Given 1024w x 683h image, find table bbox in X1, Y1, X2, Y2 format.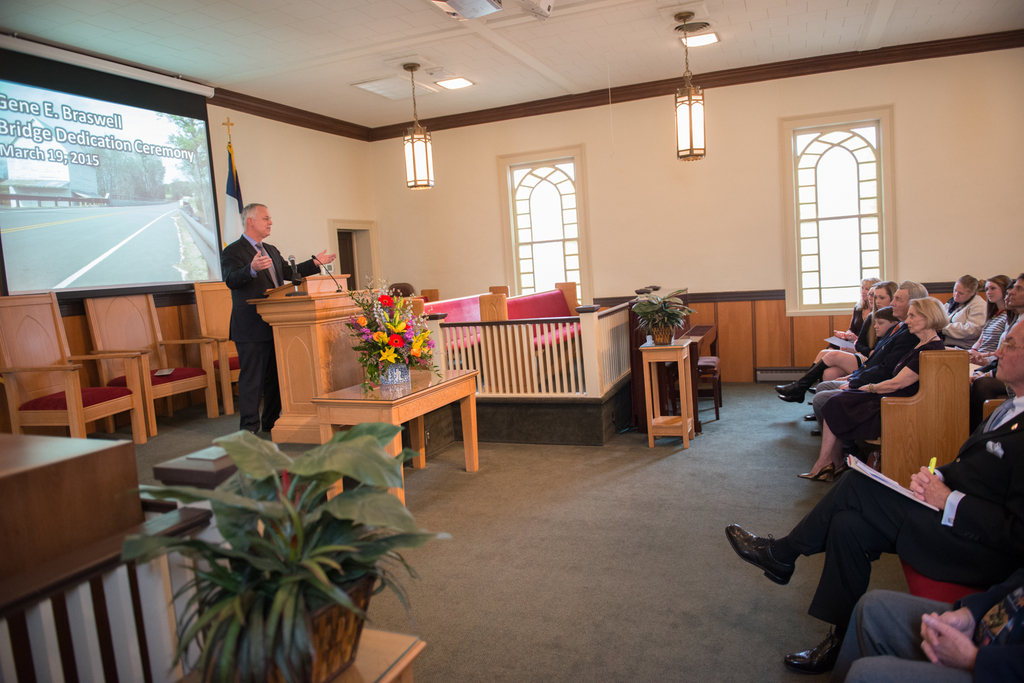
168, 626, 435, 682.
